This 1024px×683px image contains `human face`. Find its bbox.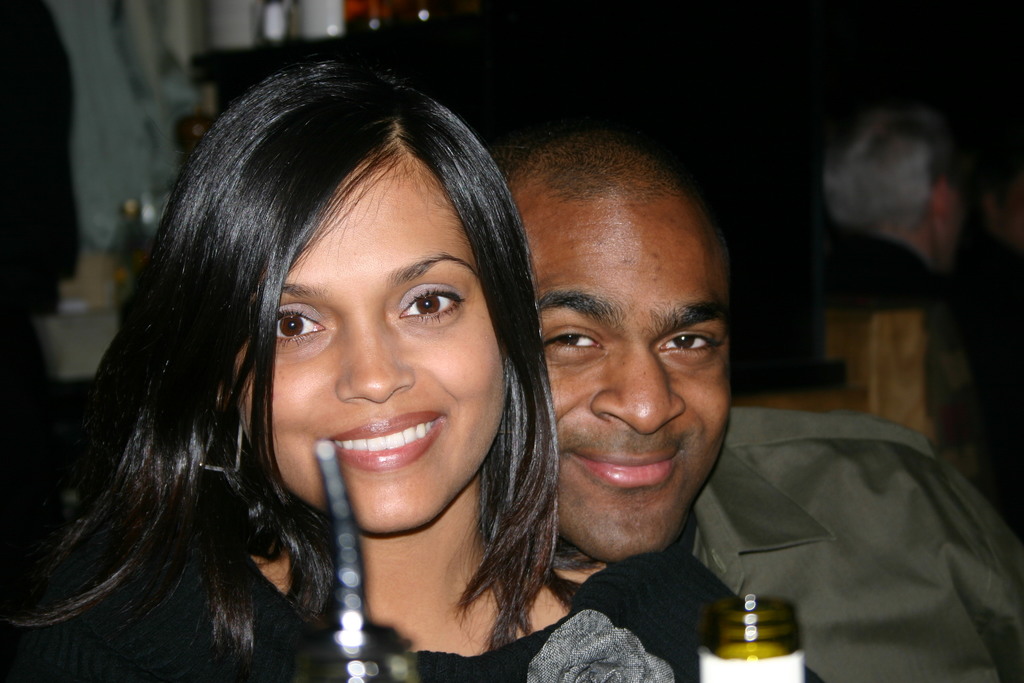
[232, 151, 507, 537].
